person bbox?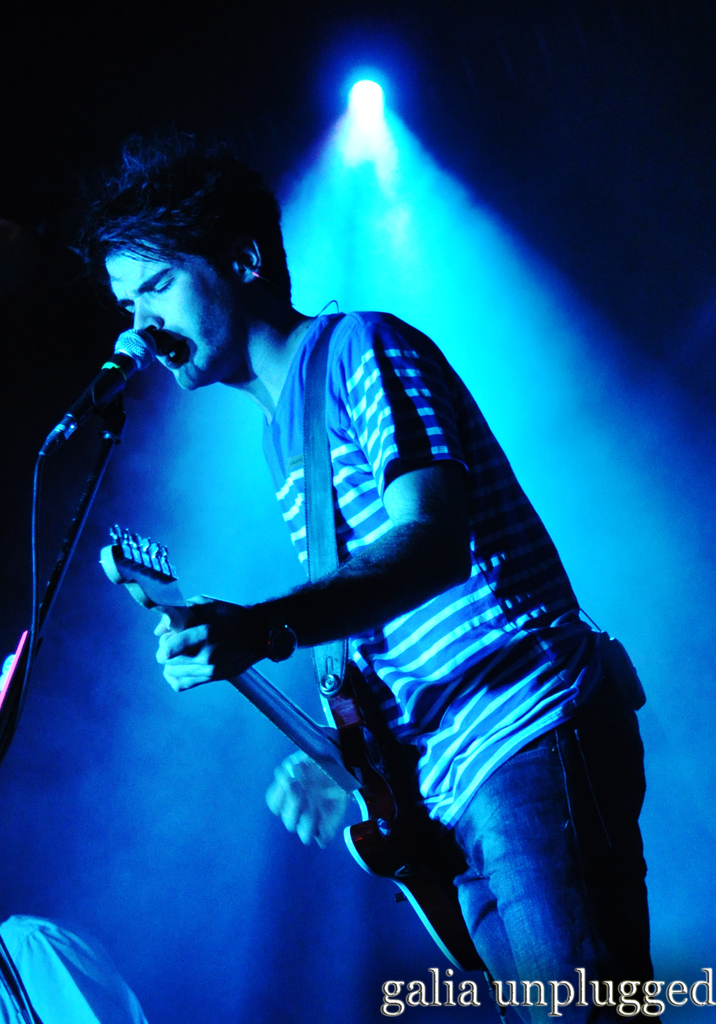
left=64, top=123, right=635, bottom=1005
